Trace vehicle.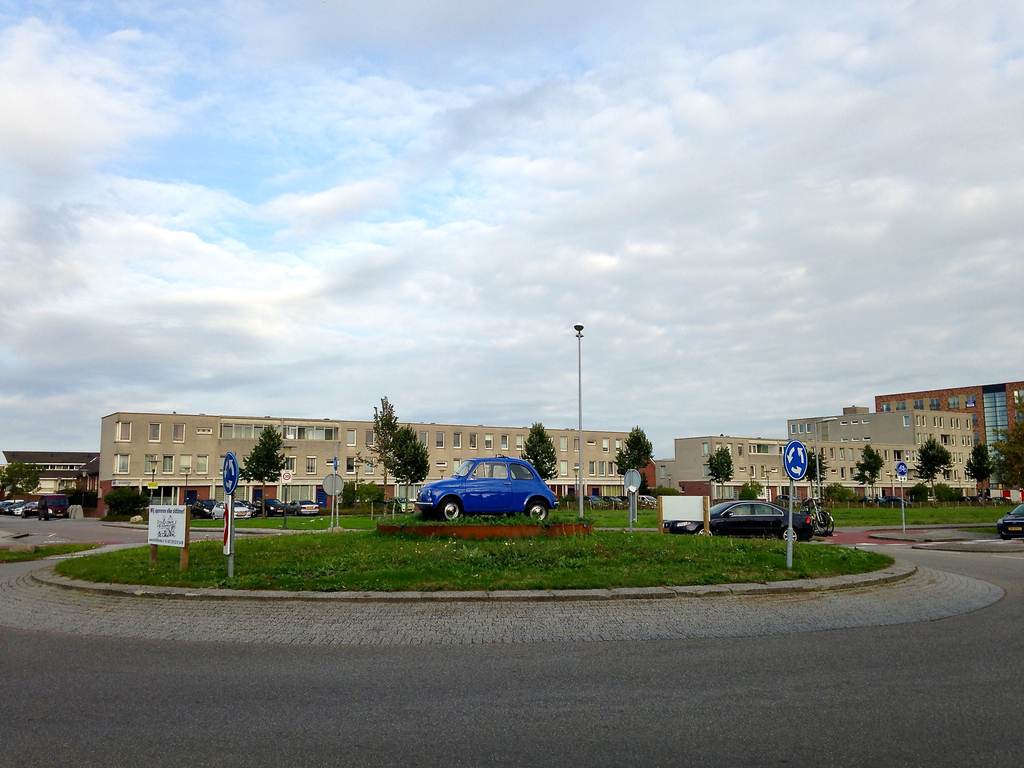
Traced to bbox(637, 495, 663, 506).
